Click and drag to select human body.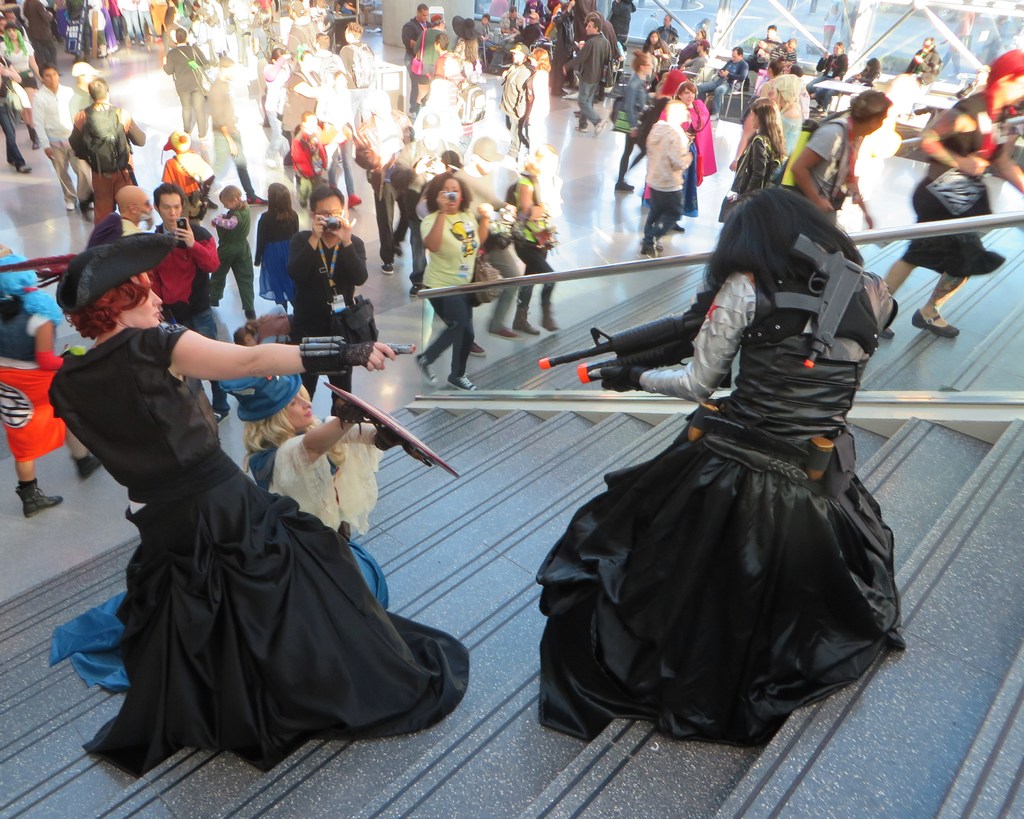
Selection: BBox(754, 25, 780, 65).
